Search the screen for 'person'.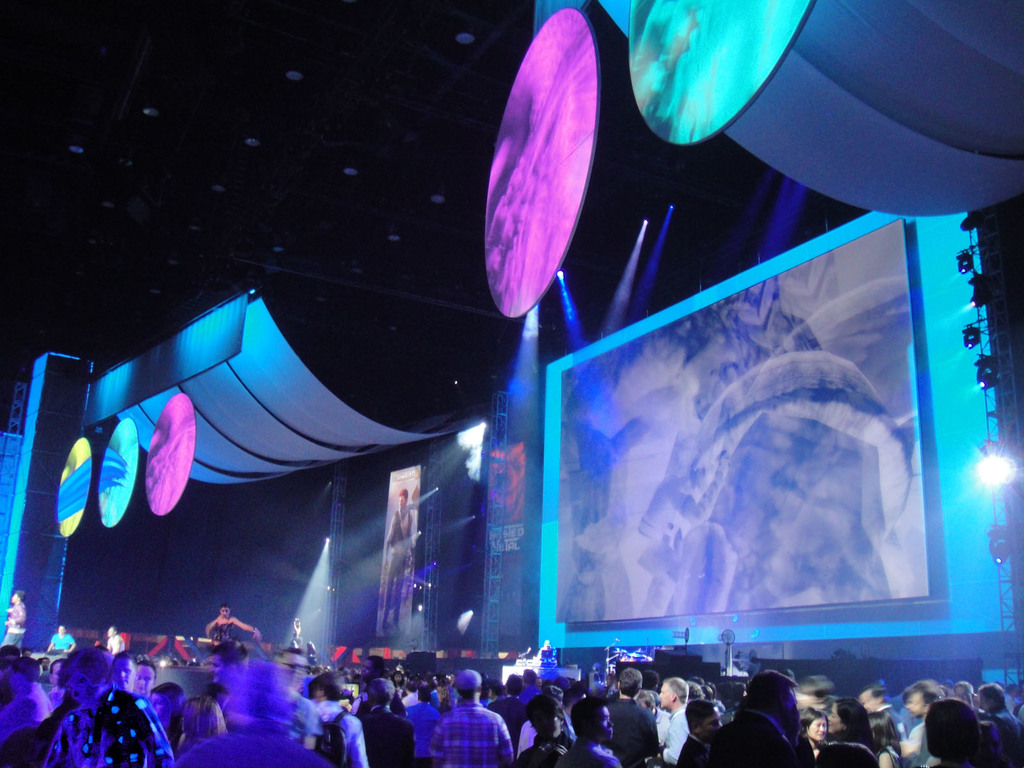
Found at {"x1": 706, "y1": 669, "x2": 806, "y2": 761}.
